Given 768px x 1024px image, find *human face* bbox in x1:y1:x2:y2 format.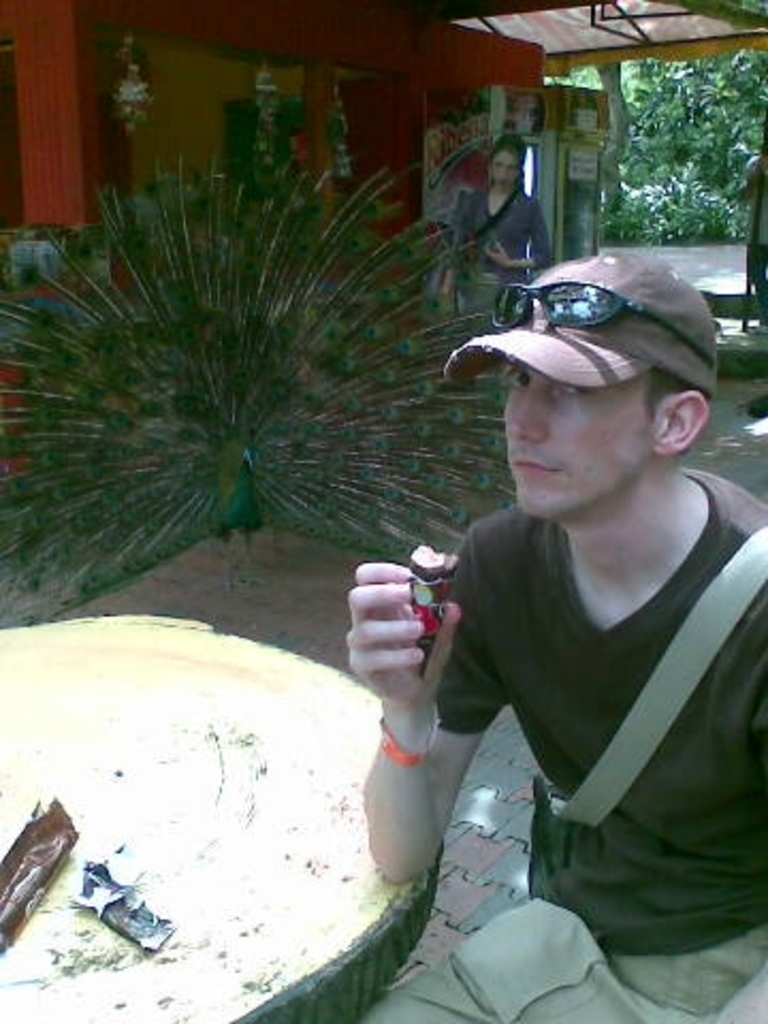
501:367:655:527.
